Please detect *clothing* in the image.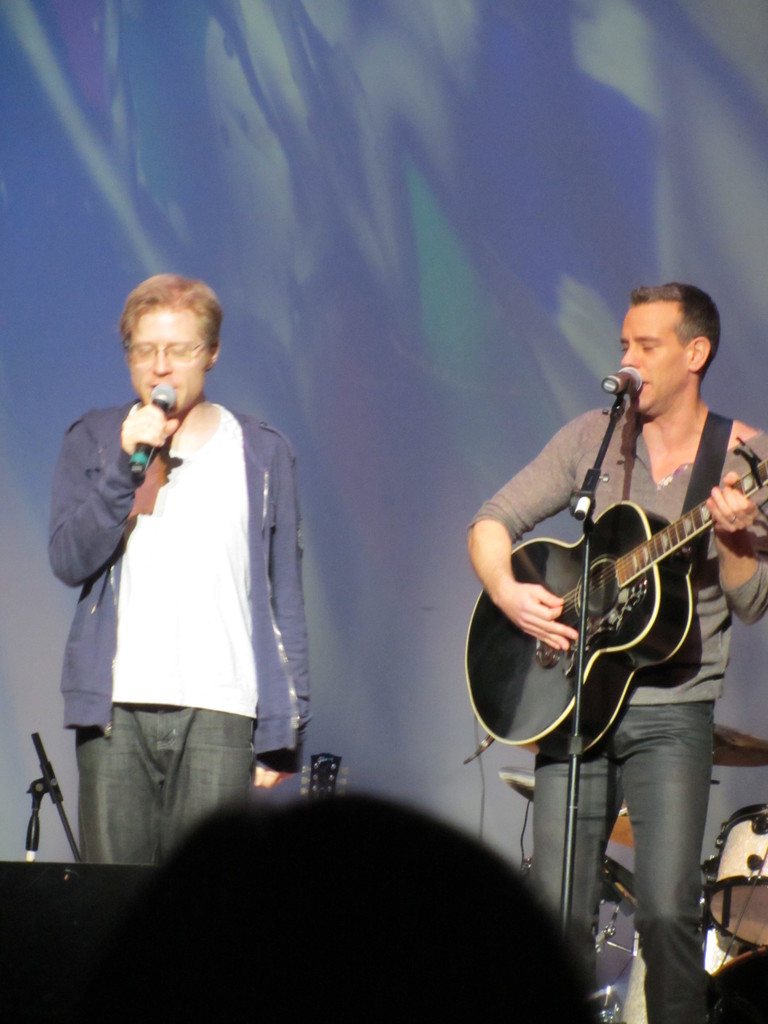
box=[48, 324, 309, 874].
